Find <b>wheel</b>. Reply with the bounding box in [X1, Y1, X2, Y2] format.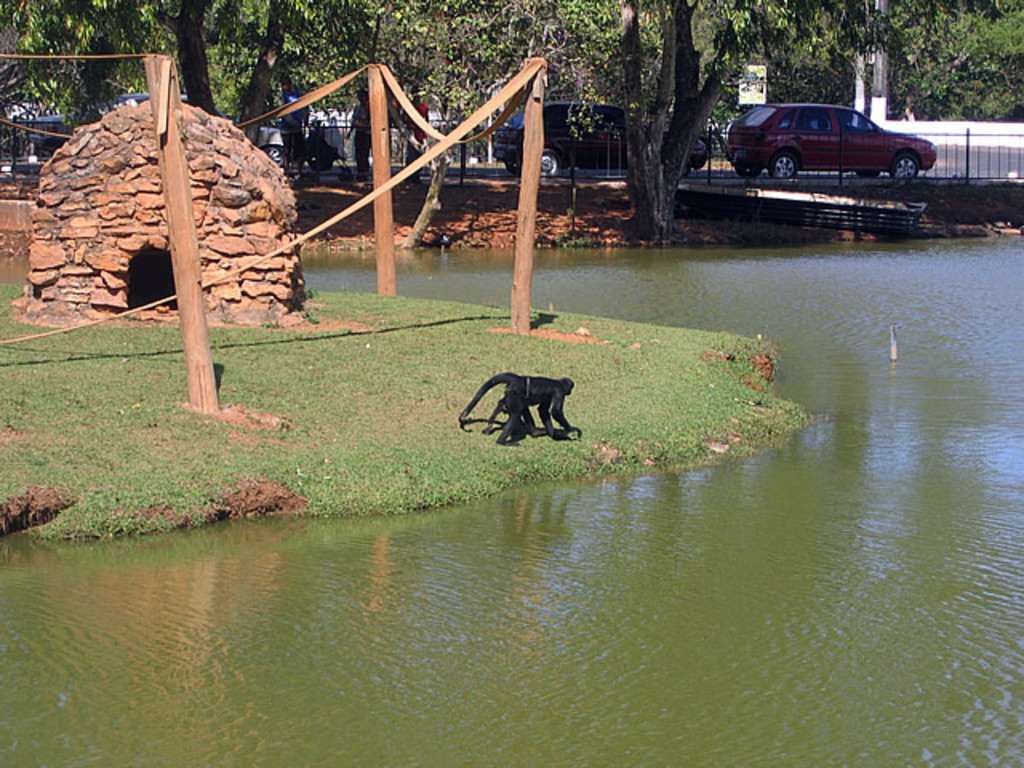
[539, 149, 560, 176].
